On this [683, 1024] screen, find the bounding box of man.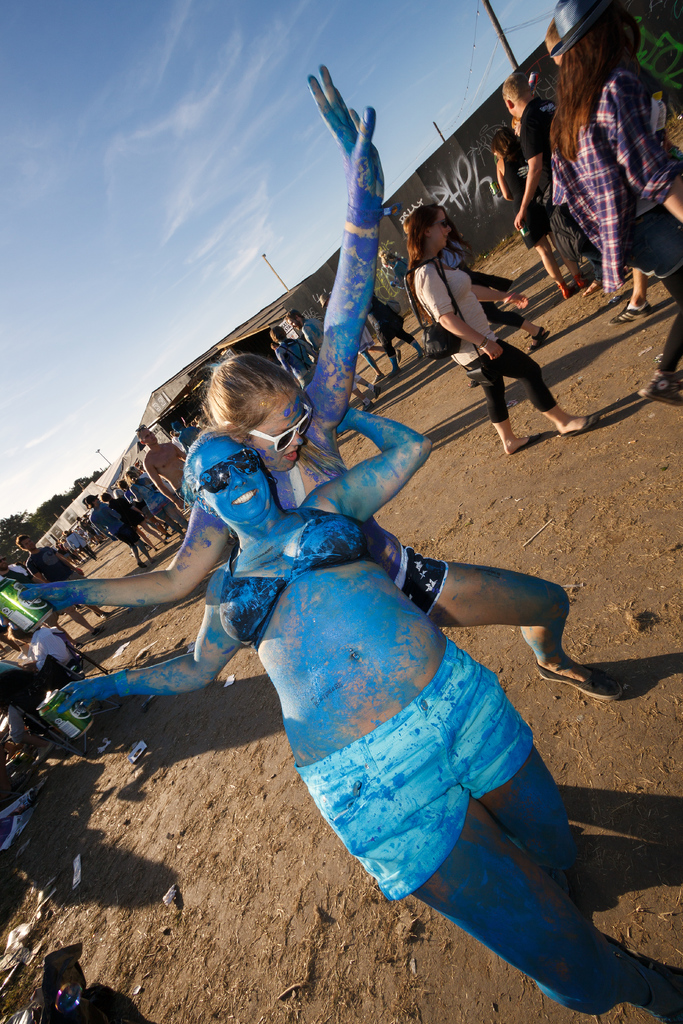
Bounding box: [left=276, top=328, right=315, bottom=383].
